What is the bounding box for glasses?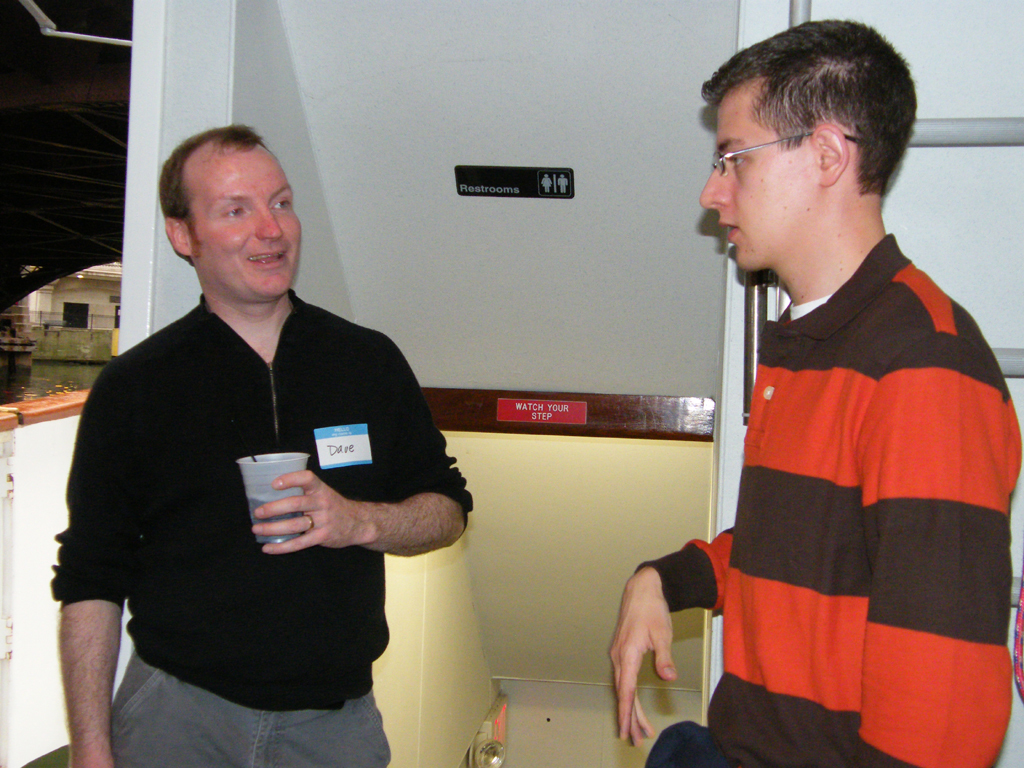
BBox(710, 125, 880, 175).
